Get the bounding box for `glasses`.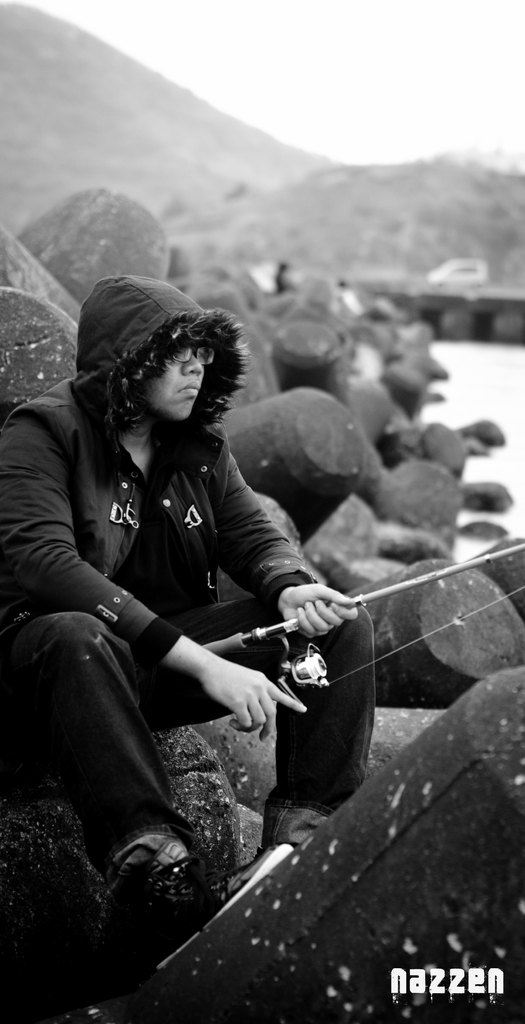
bbox=(169, 338, 215, 366).
